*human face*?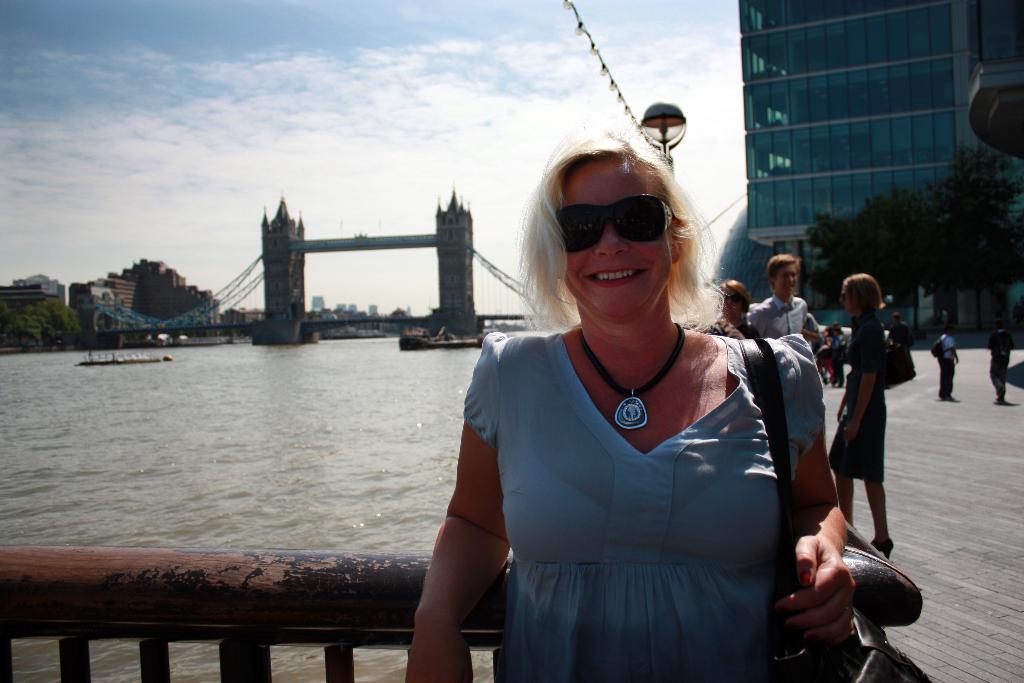
559:156:673:320
